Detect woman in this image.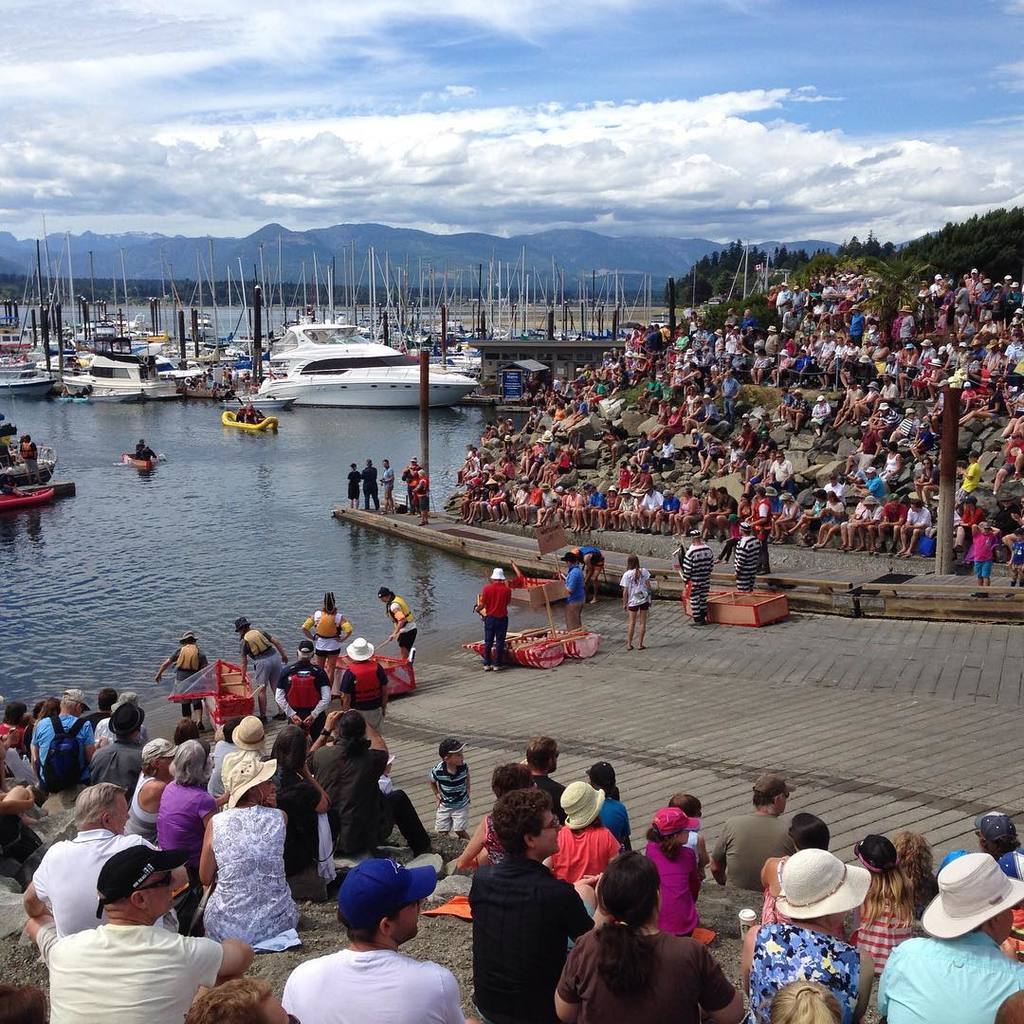
Detection: 848,835,917,970.
